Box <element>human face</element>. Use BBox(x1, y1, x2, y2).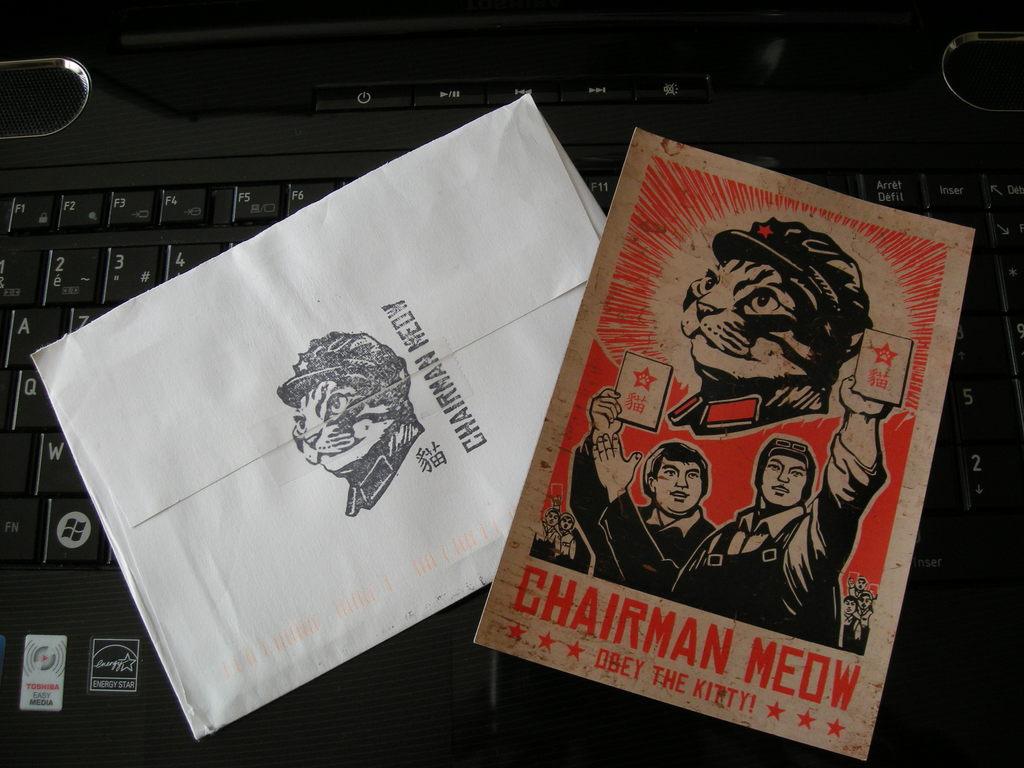
BBox(297, 379, 390, 468).
